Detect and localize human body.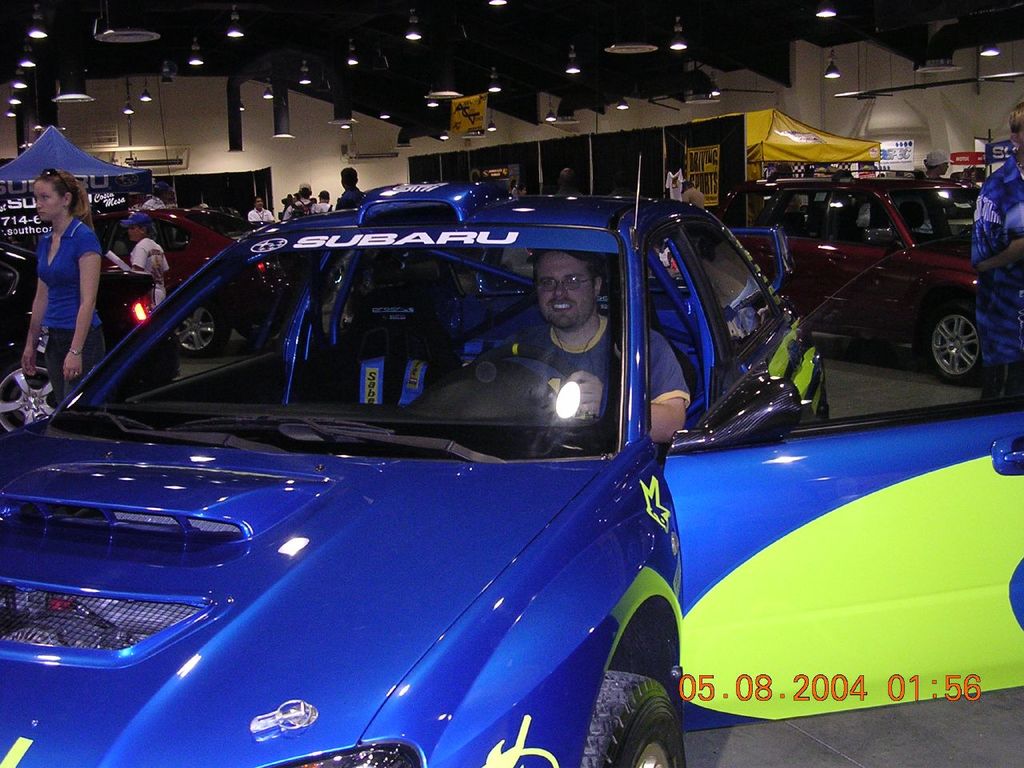
Localized at {"x1": 334, "y1": 182, "x2": 358, "y2": 211}.
